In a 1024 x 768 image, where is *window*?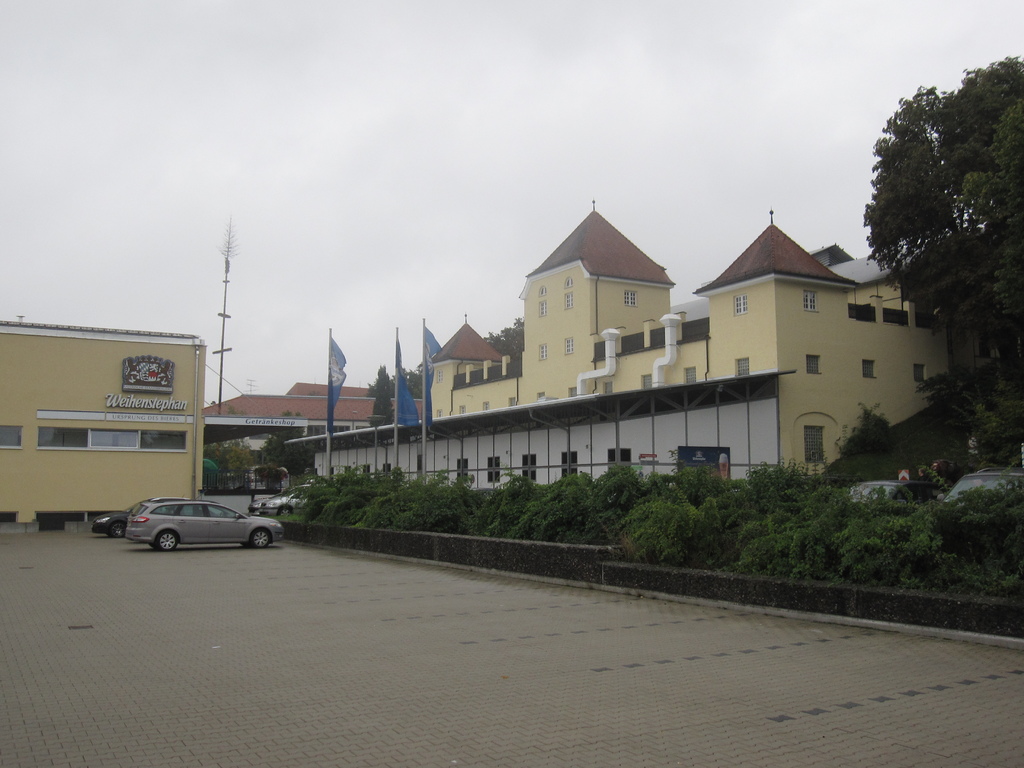
bbox(634, 371, 653, 385).
